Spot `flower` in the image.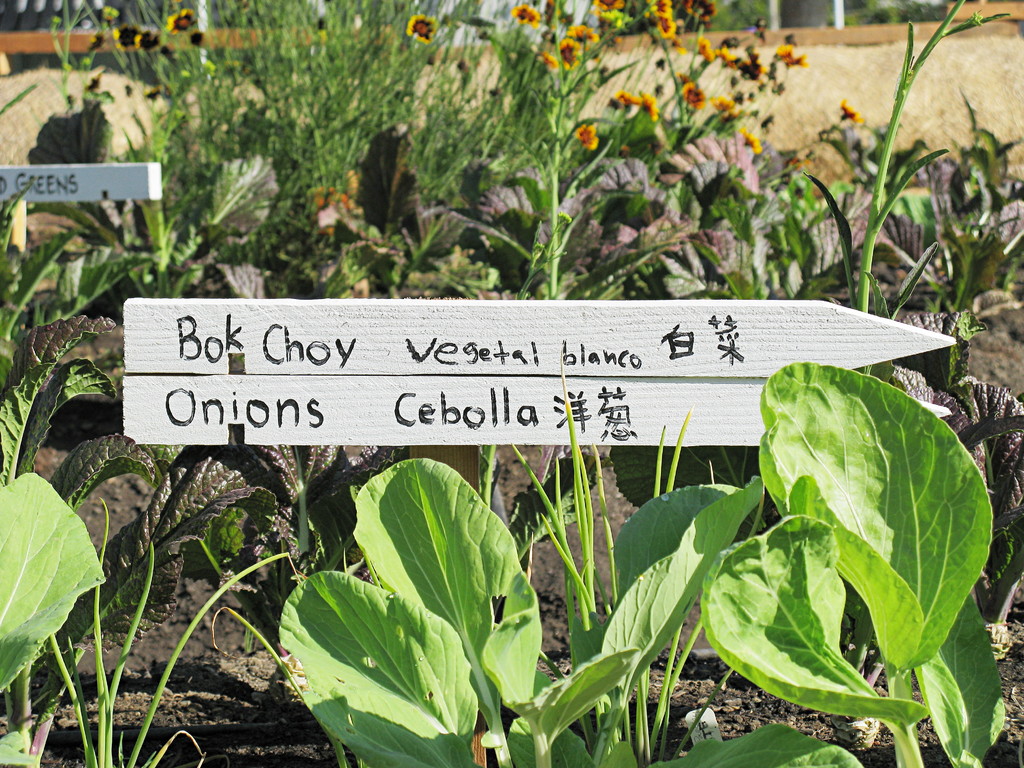
`flower` found at detection(535, 47, 551, 70).
